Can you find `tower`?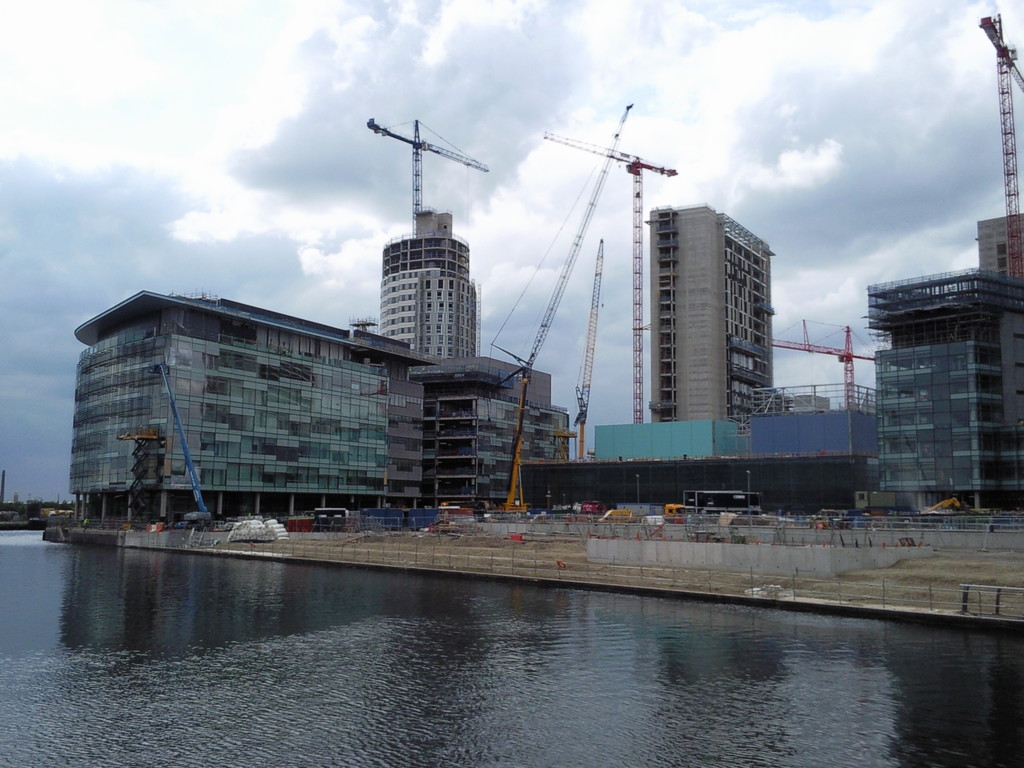
Yes, bounding box: <bbox>645, 205, 772, 420</bbox>.
